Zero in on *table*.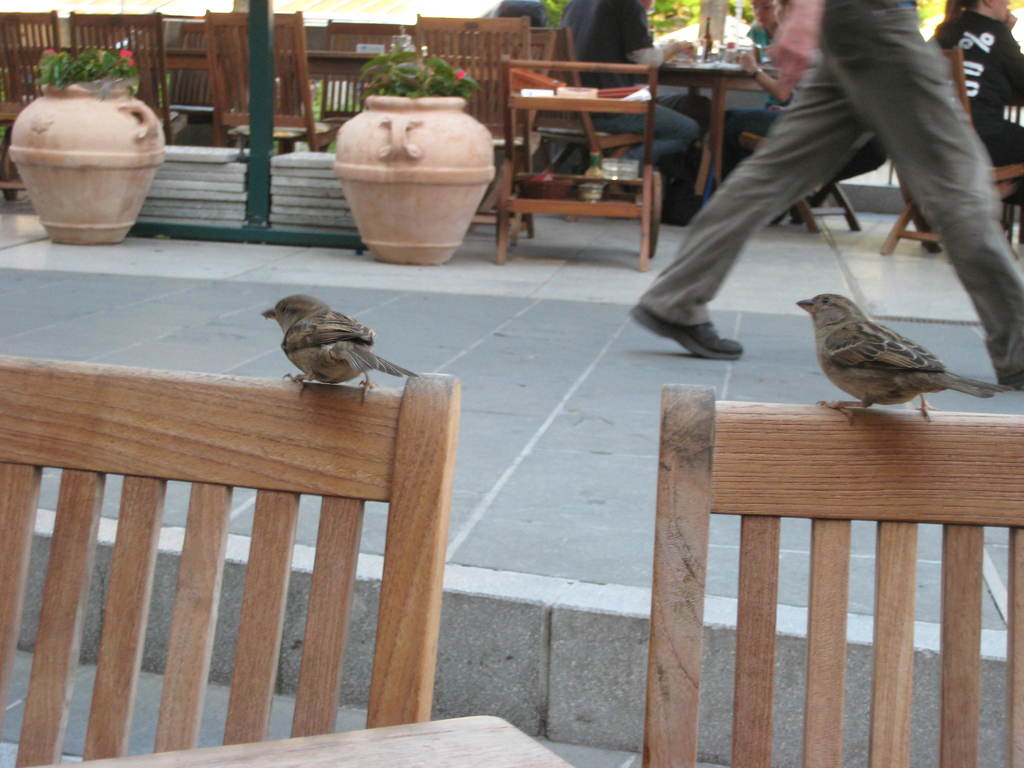
Zeroed in: pyautogui.locateOnScreen(43, 716, 570, 767).
